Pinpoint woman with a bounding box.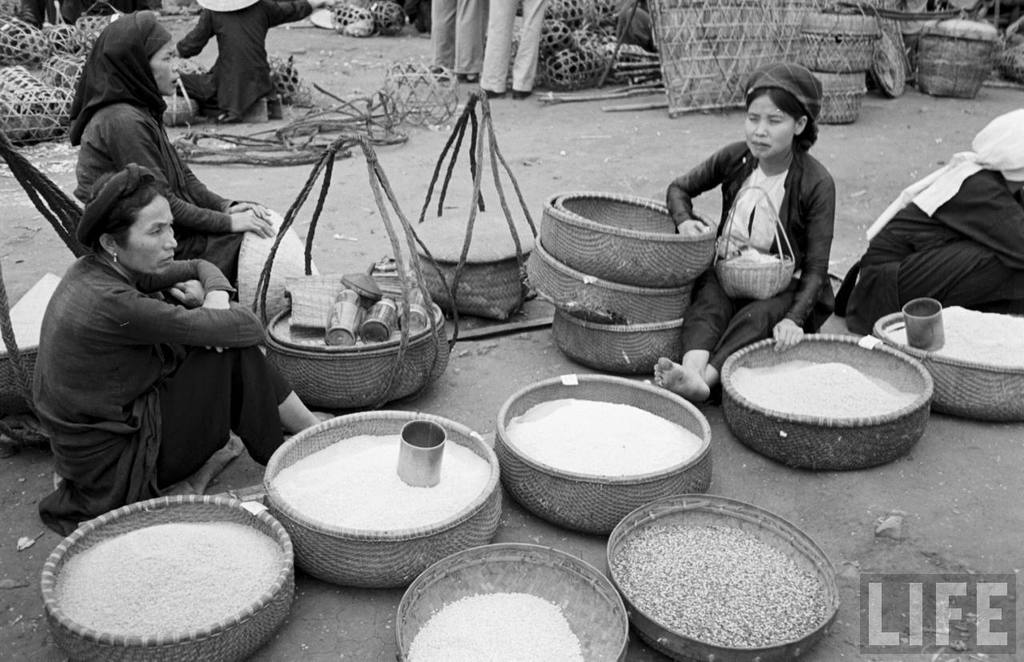
[left=171, top=0, right=322, bottom=123].
